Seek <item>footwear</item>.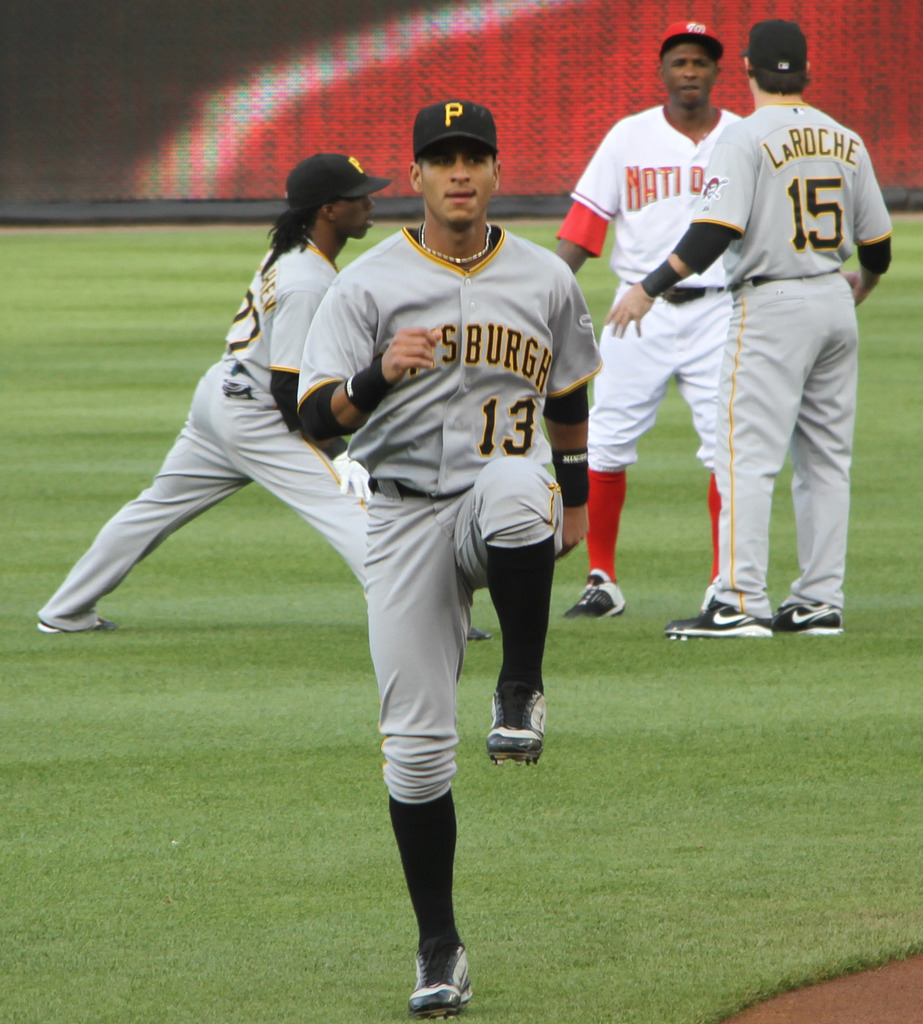
detection(408, 942, 474, 1019).
